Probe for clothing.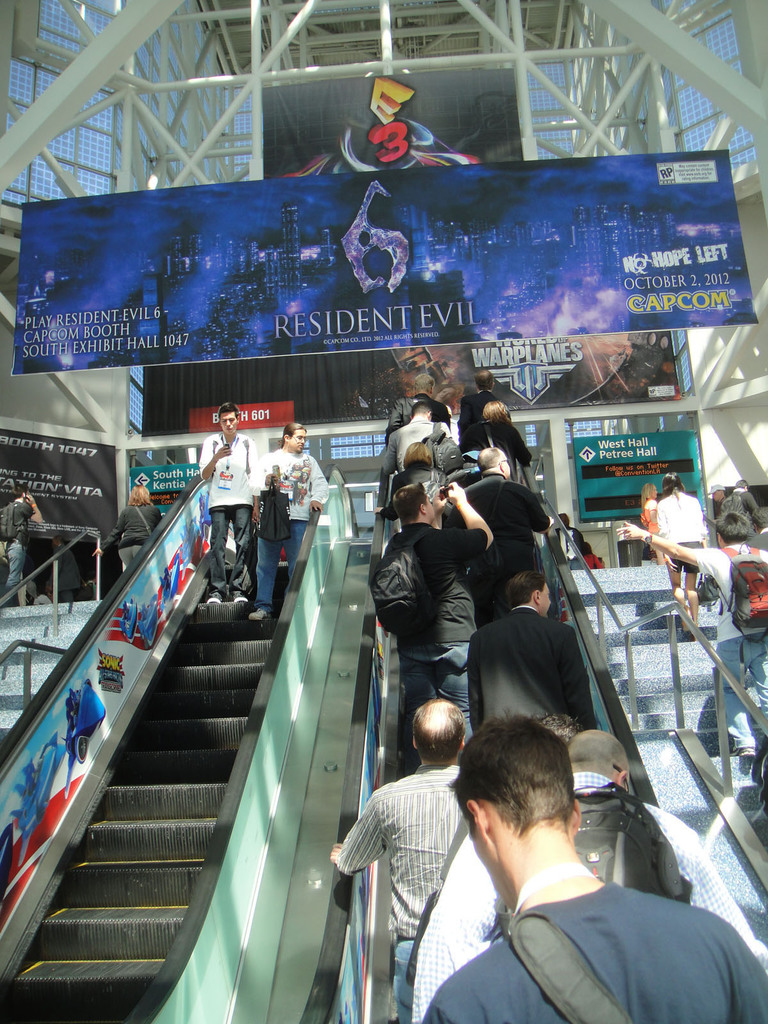
Probe result: box=[395, 467, 456, 526].
